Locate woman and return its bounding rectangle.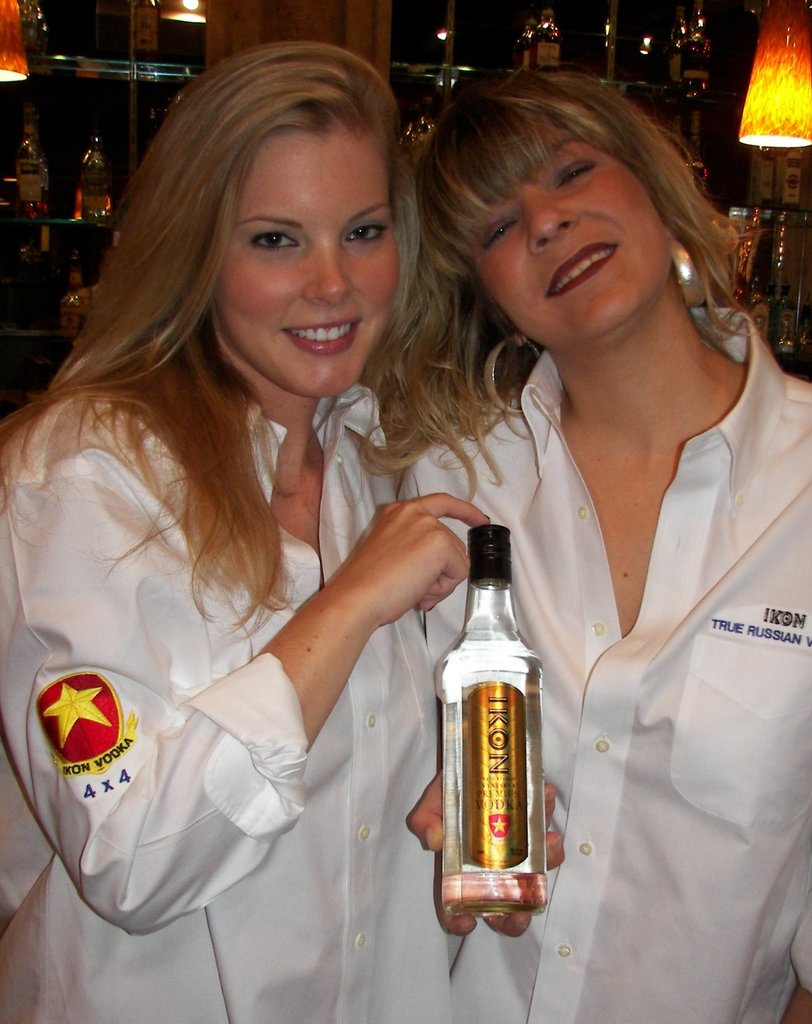
bbox=(356, 65, 811, 1023).
